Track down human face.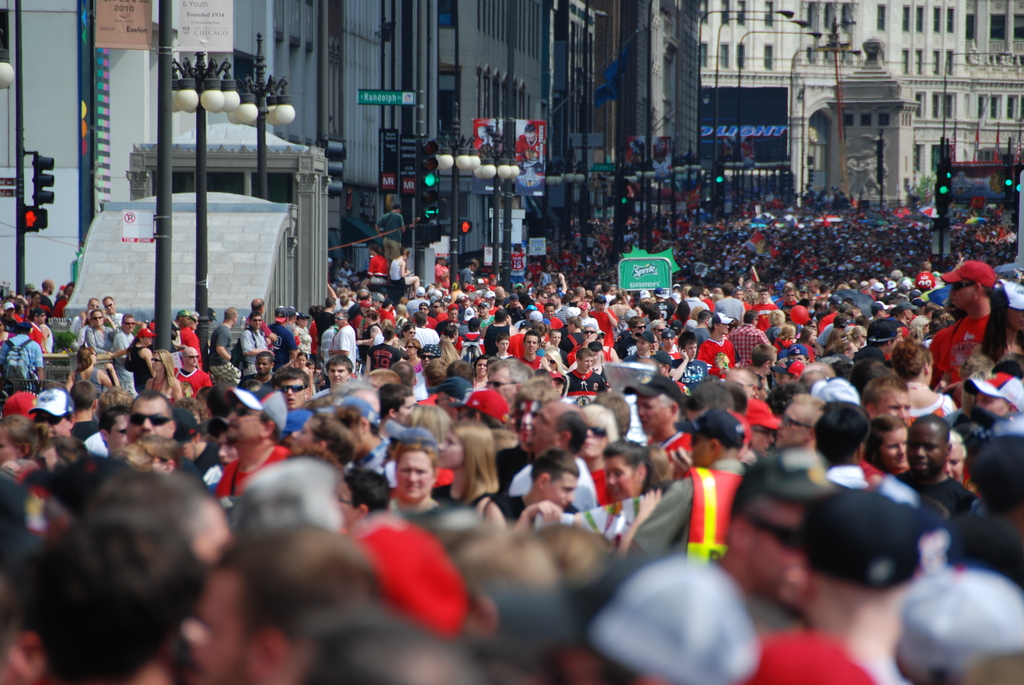
Tracked to l=880, t=384, r=913, b=426.
